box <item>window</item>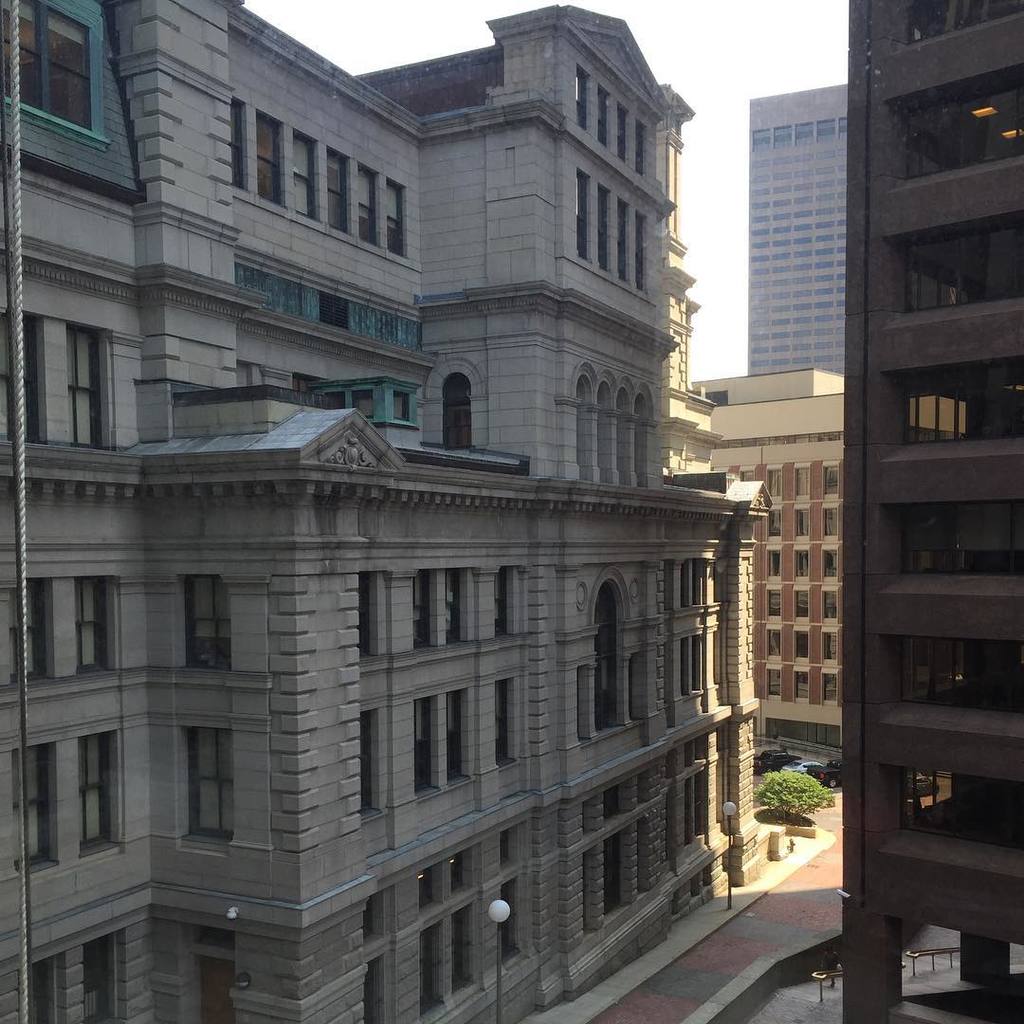
[x1=327, y1=144, x2=357, y2=231]
